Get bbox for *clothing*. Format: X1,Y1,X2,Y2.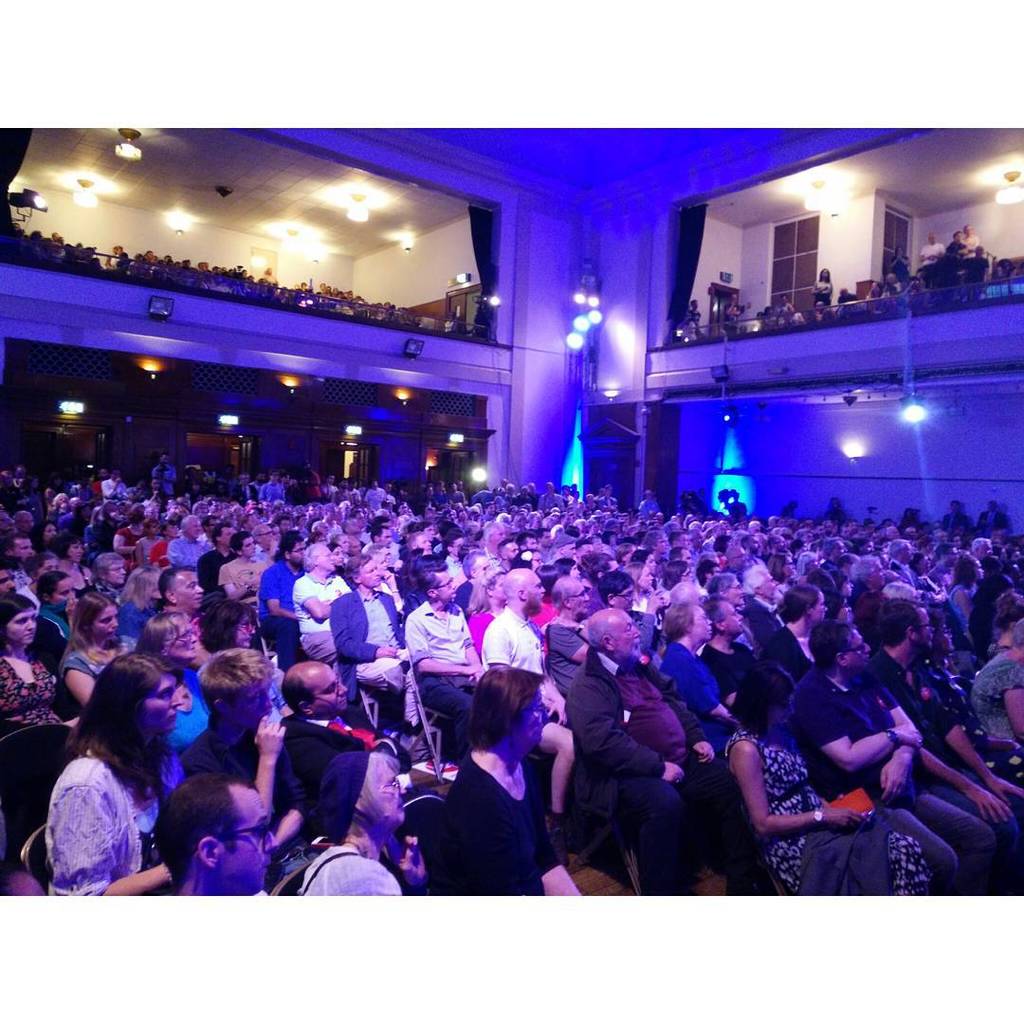
870,653,957,742.
